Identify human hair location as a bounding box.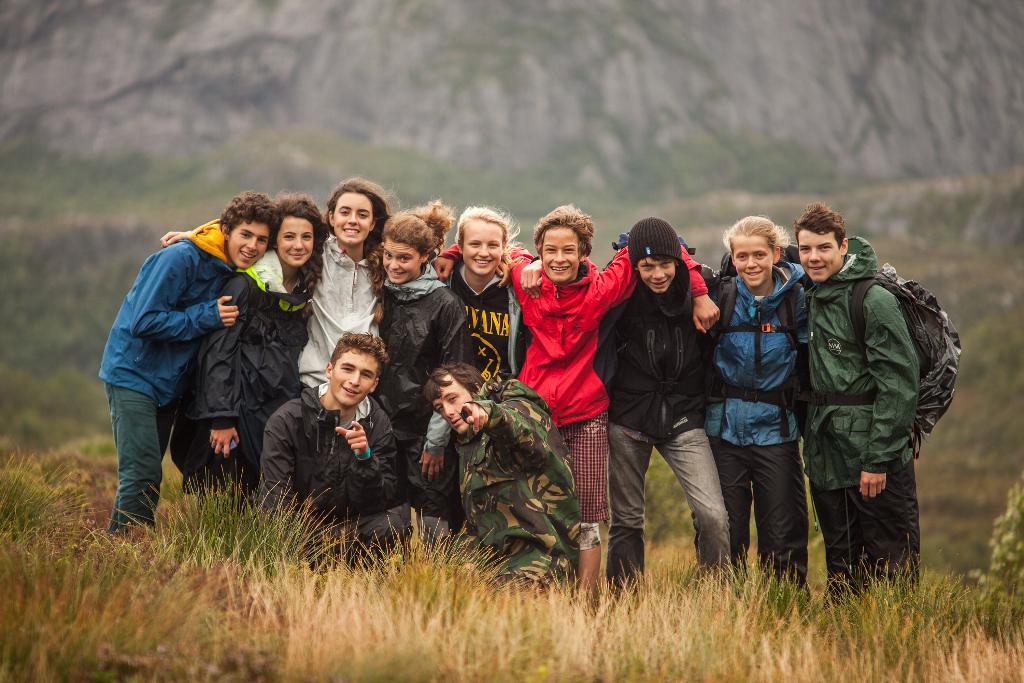
(x1=790, y1=204, x2=847, y2=246).
